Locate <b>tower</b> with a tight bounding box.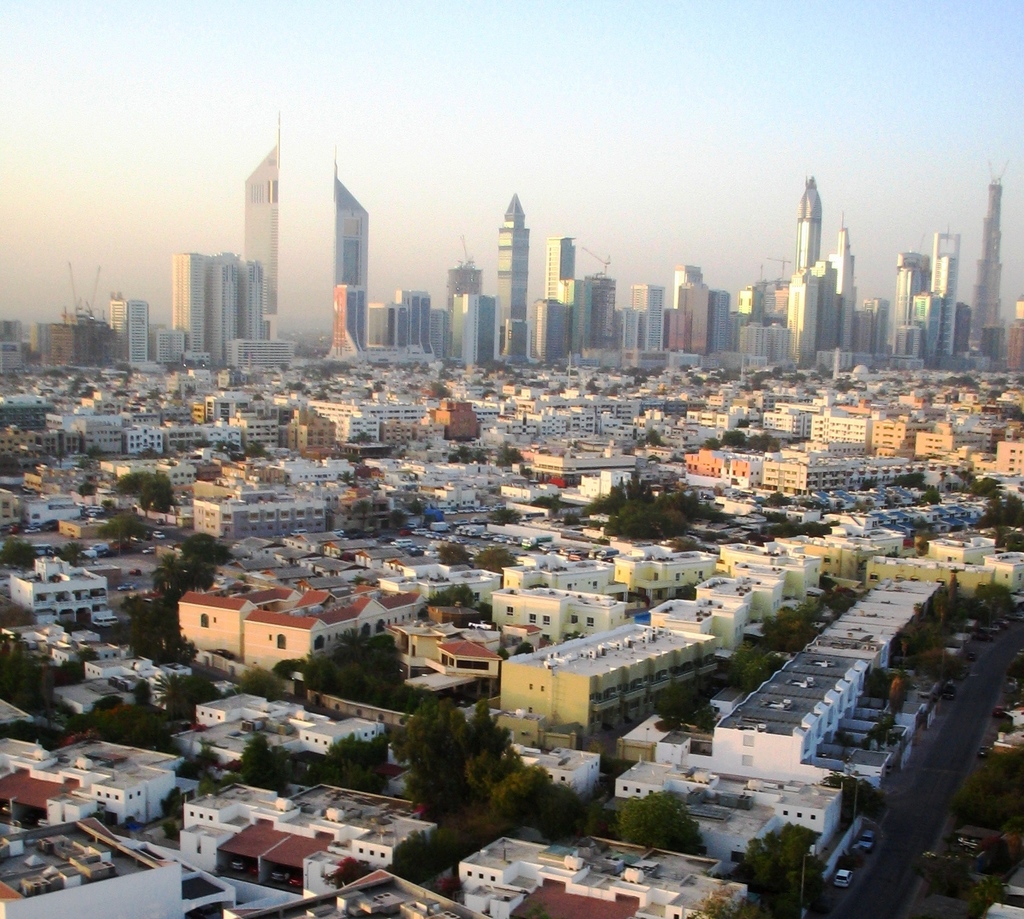
crop(495, 195, 530, 356).
